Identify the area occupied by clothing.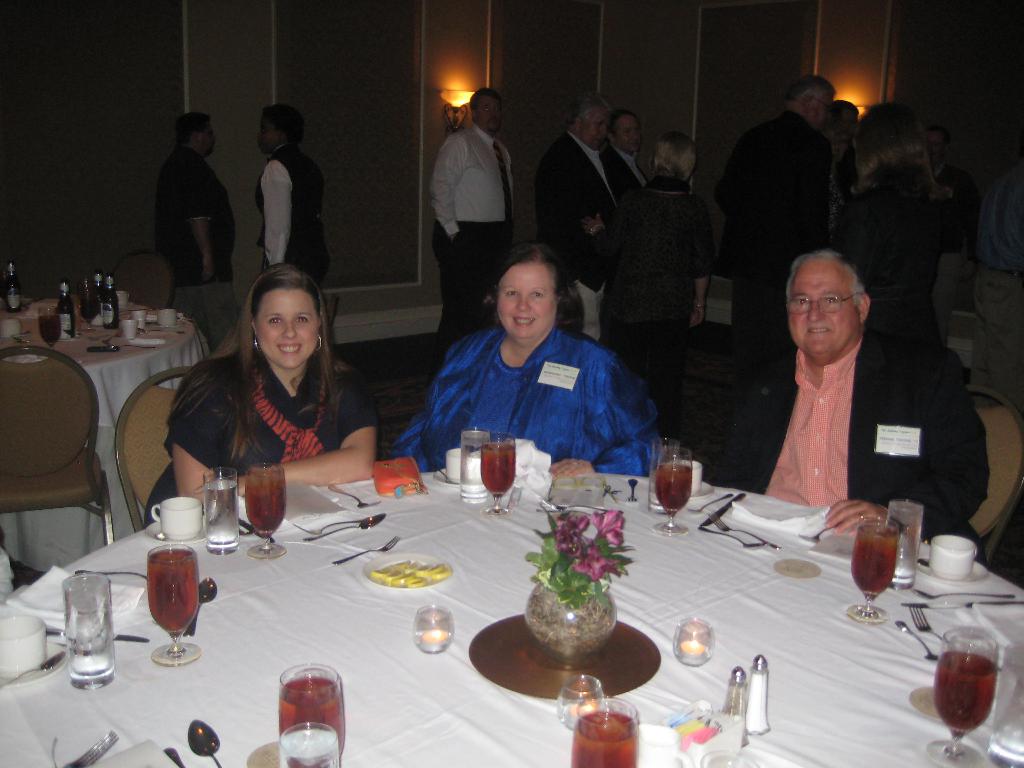
Area: 147, 342, 376, 527.
